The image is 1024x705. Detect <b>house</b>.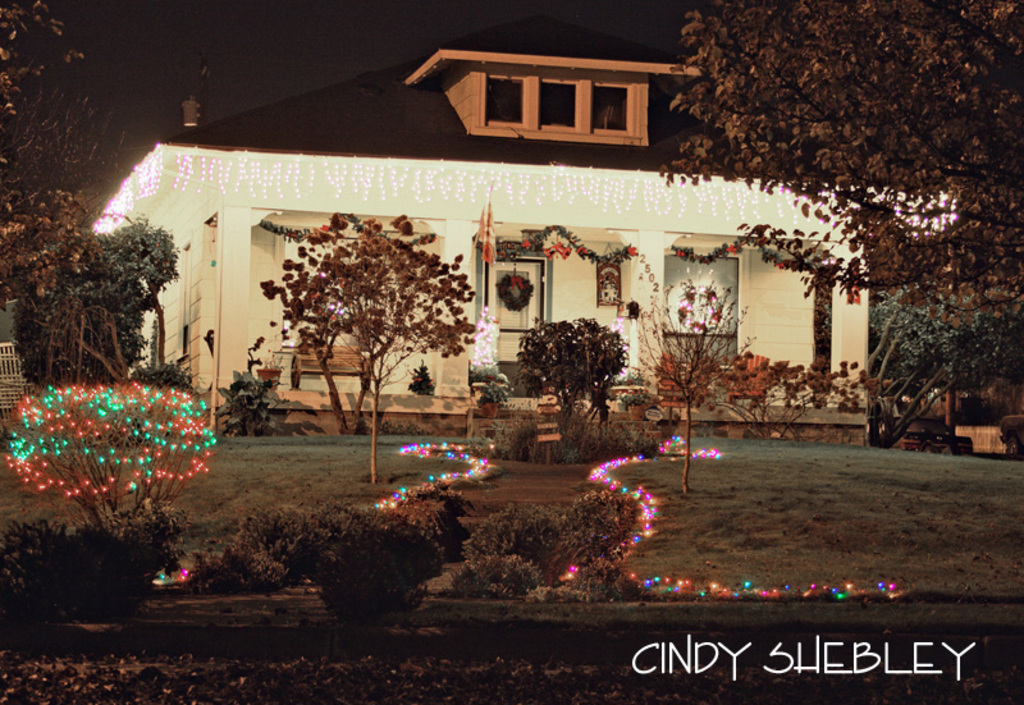
Detection: box(86, 44, 957, 418).
